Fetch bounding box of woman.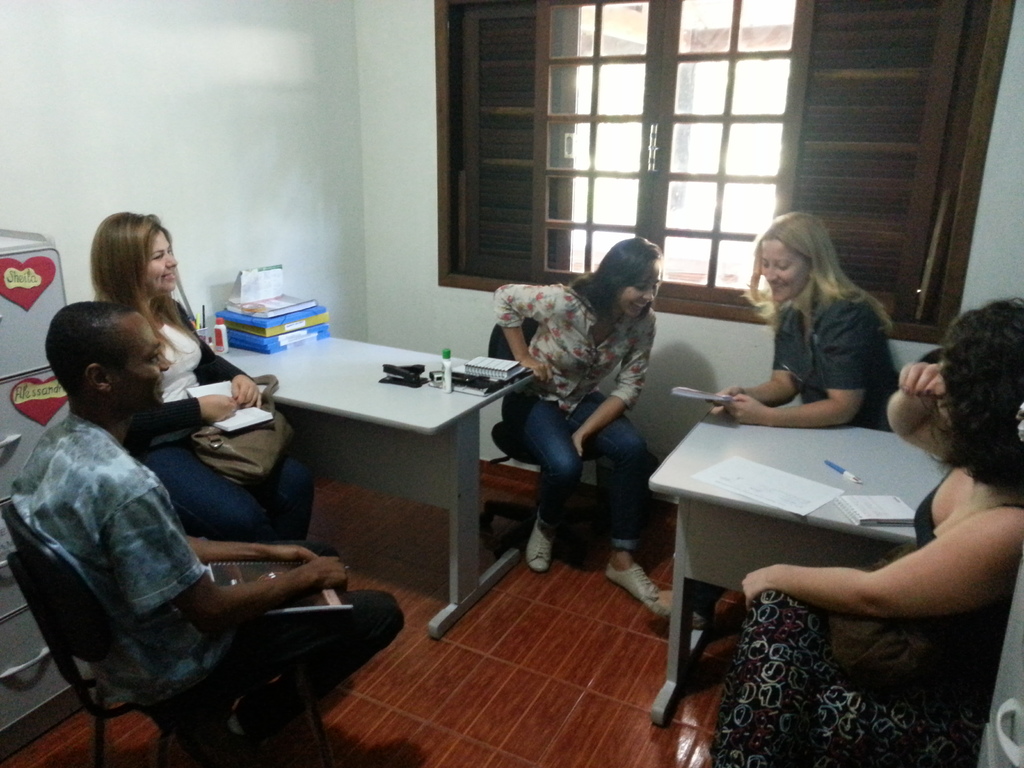
Bbox: bbox=(701, 210, 908, 440).
